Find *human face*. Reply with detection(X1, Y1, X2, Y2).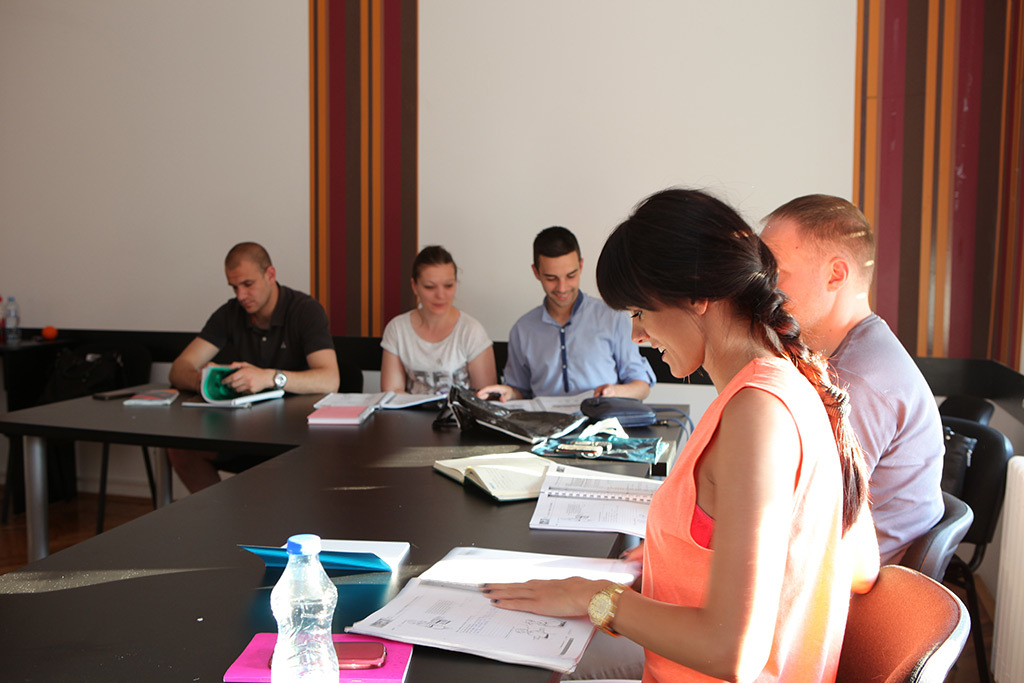
detection(535, 252, 578, 309).
